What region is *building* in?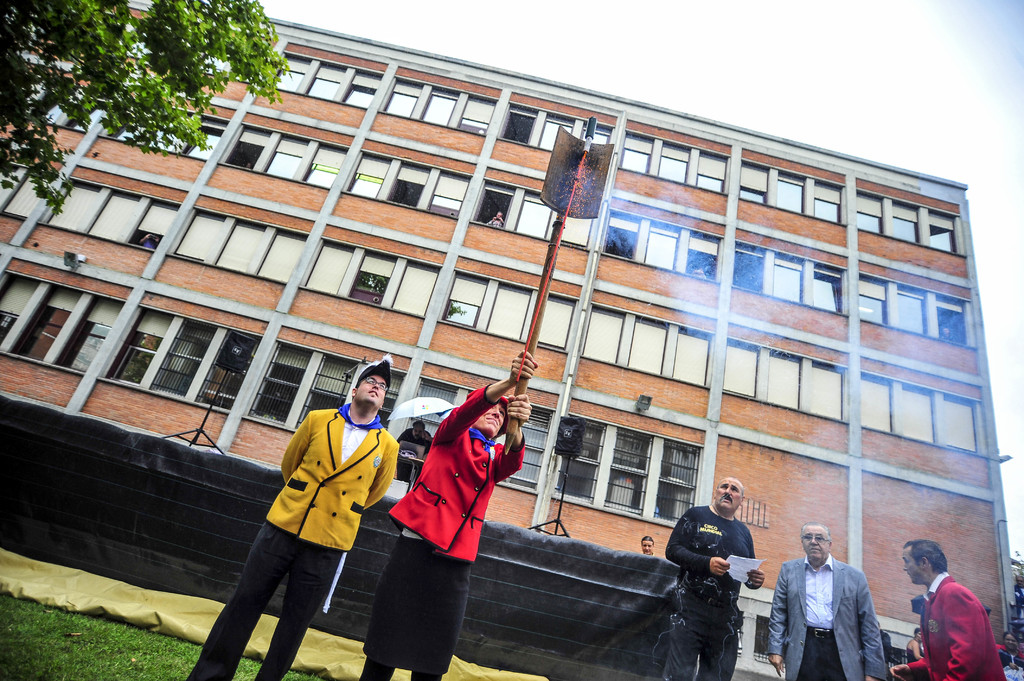
locate(0, 0, 1020, 680).
